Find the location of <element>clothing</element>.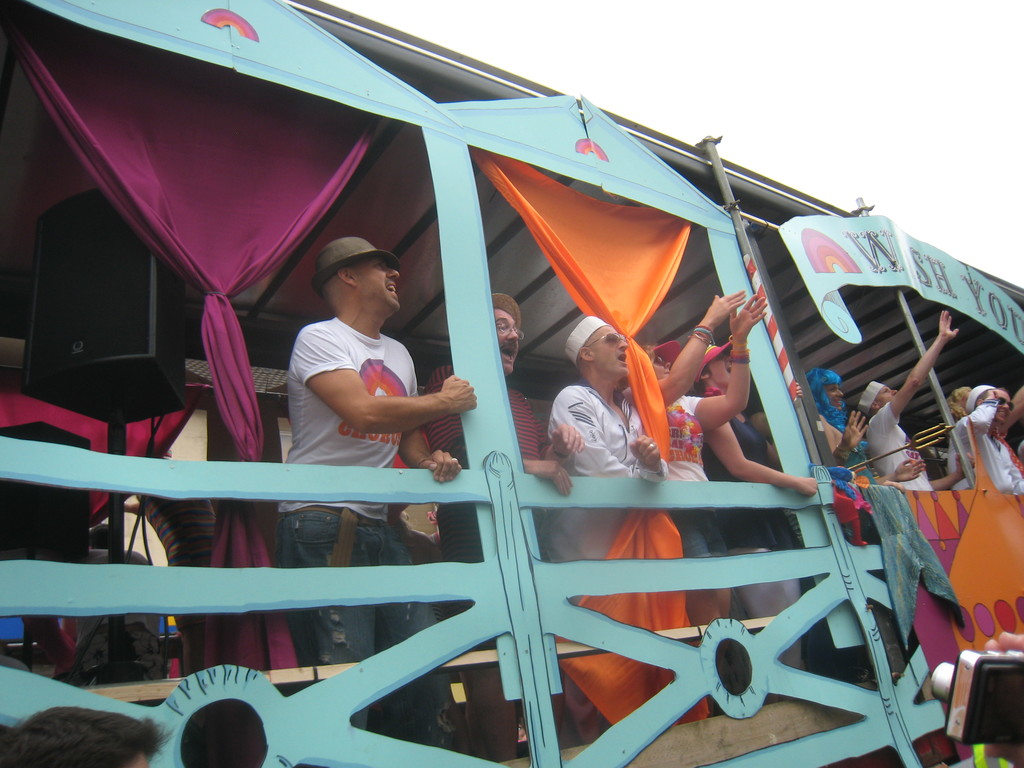
Location: <bbox>532, 373, 665, 606</bbox>.
